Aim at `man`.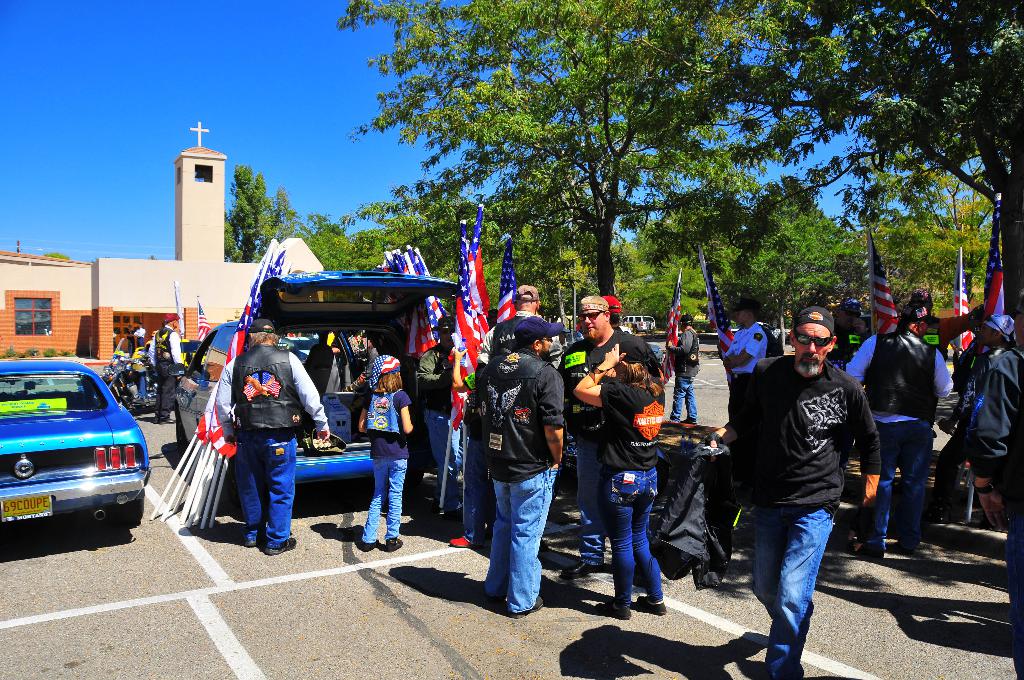
Aimed at select_region(410, 309, 466, 514).
